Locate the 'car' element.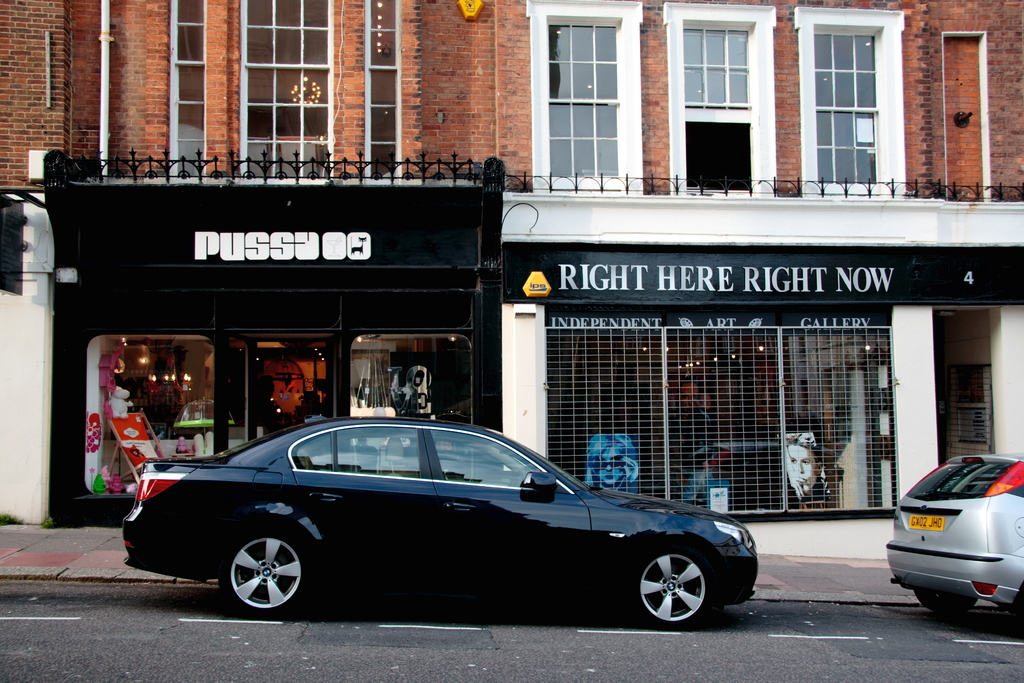
Element bbox: bbox=[124, 415, 758, 633].
